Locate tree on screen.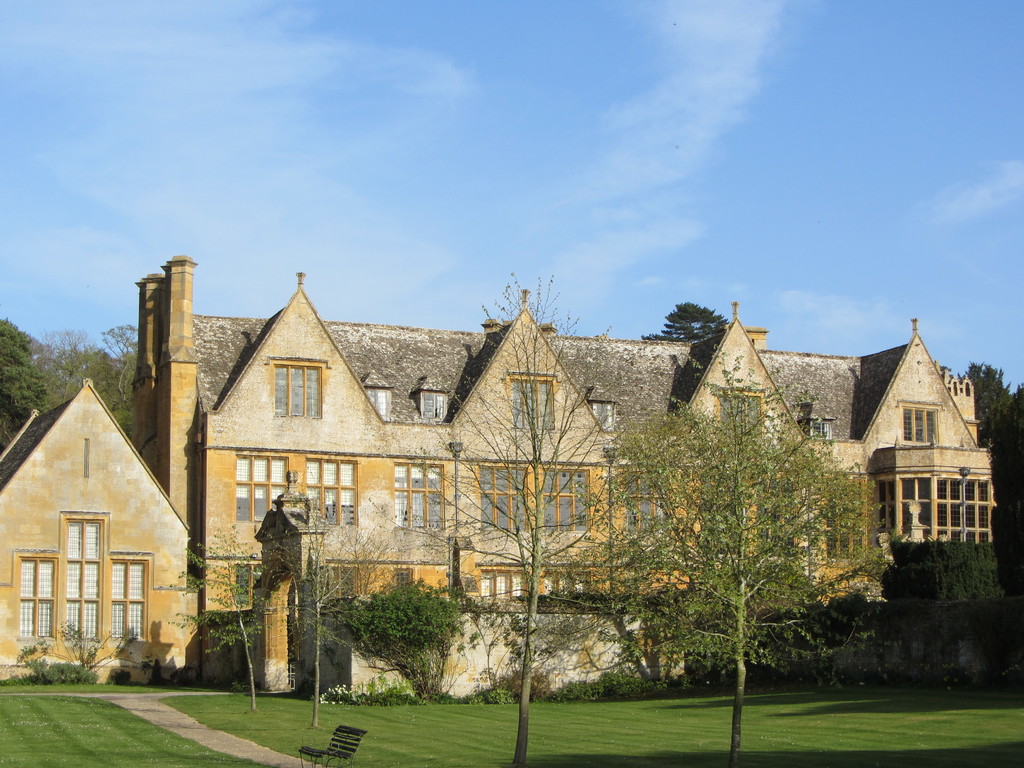
On screen at (363,273,655,767).
